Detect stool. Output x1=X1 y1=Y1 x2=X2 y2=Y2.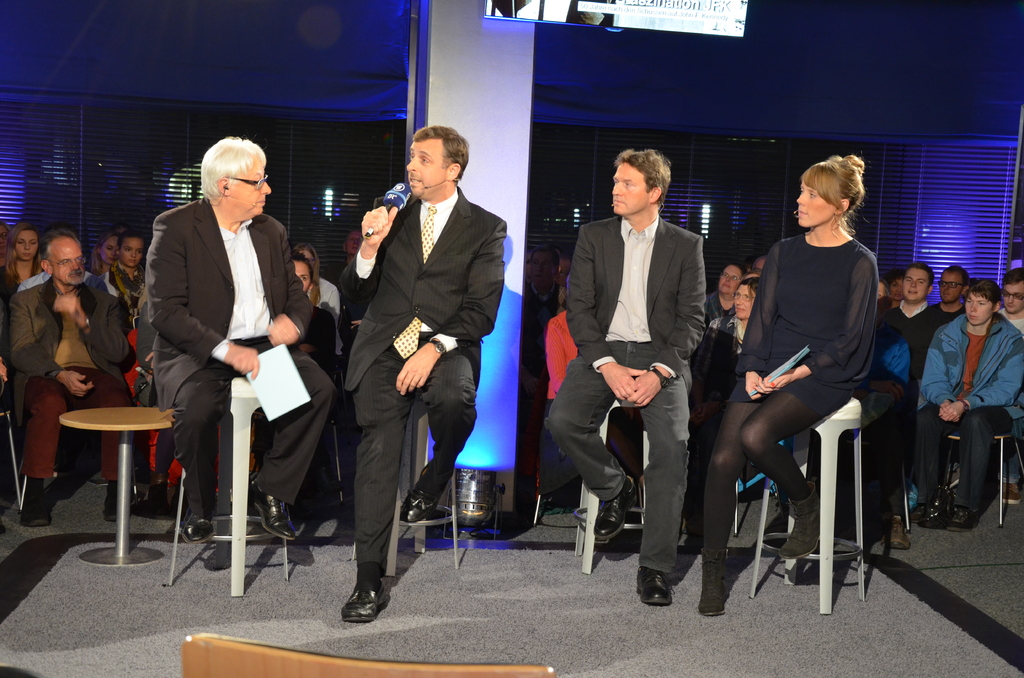
x1=573 y1=395 x2=650 y2=574.
